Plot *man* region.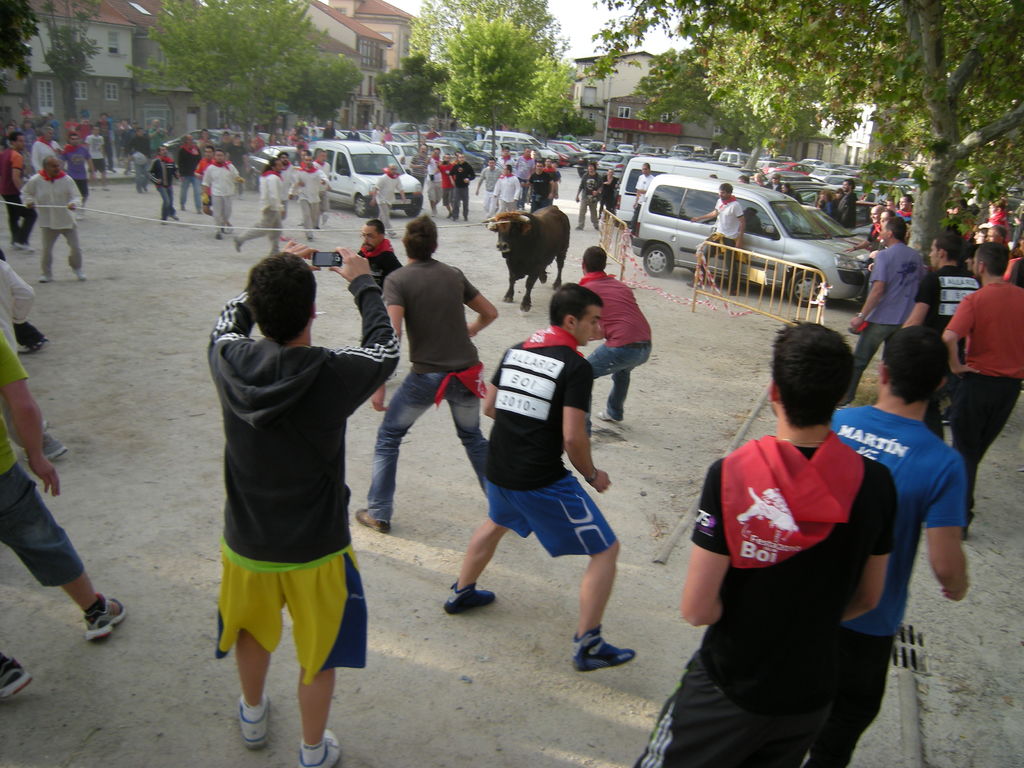
Plotted at [139, 141, 180, 222].
